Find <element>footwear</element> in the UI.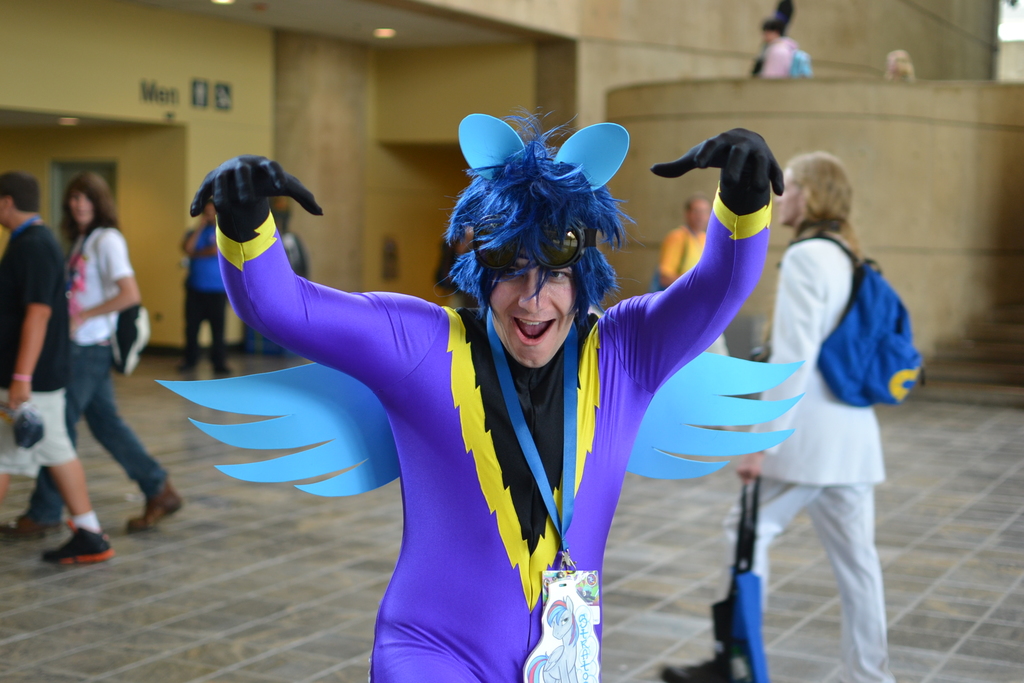
UI element at detection(46, 522, 118, 569).
